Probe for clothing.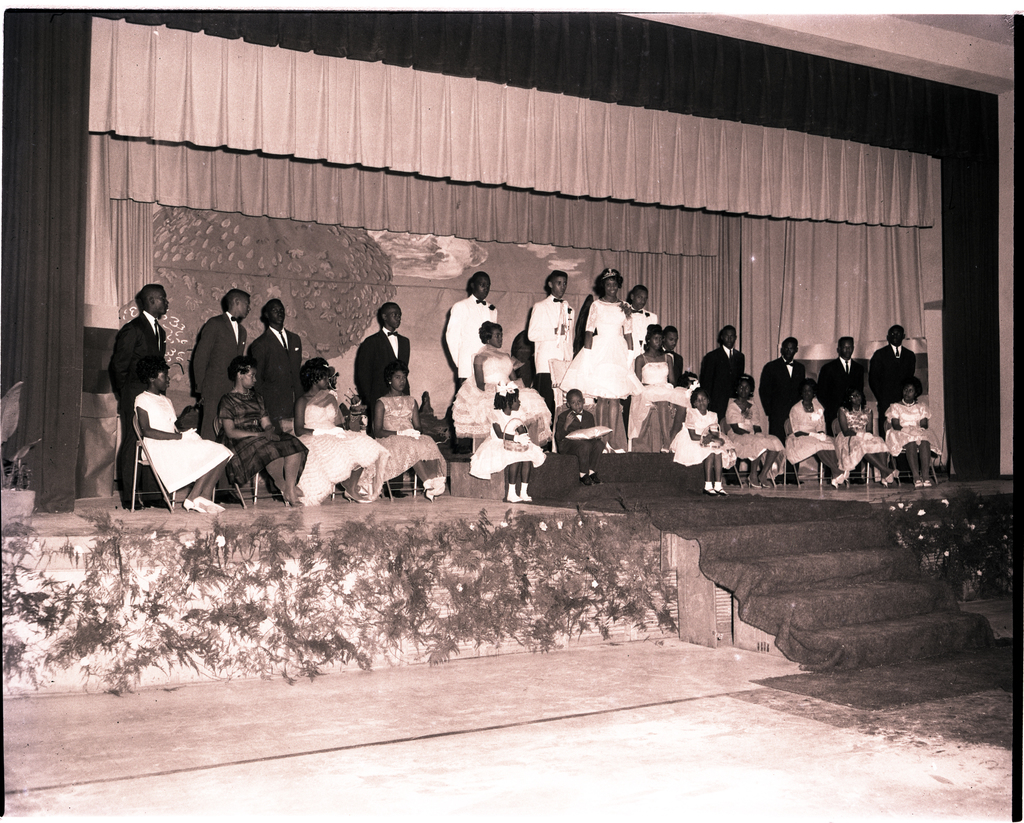
Probe result: bbox=[816, 355, 868, 411].
